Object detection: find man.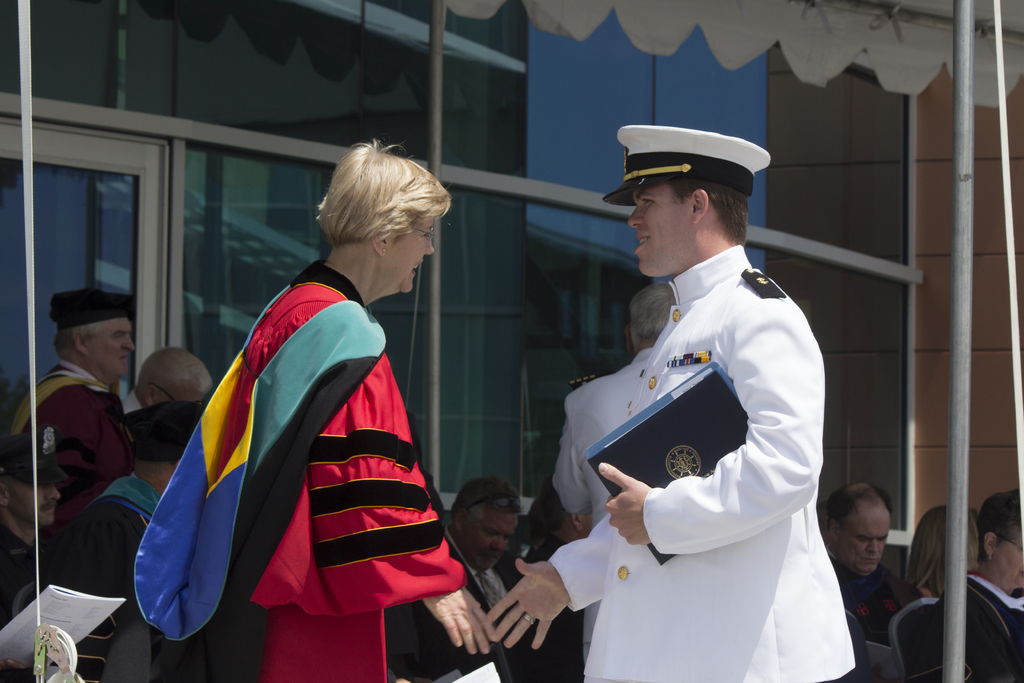
(545,95,848,668).
